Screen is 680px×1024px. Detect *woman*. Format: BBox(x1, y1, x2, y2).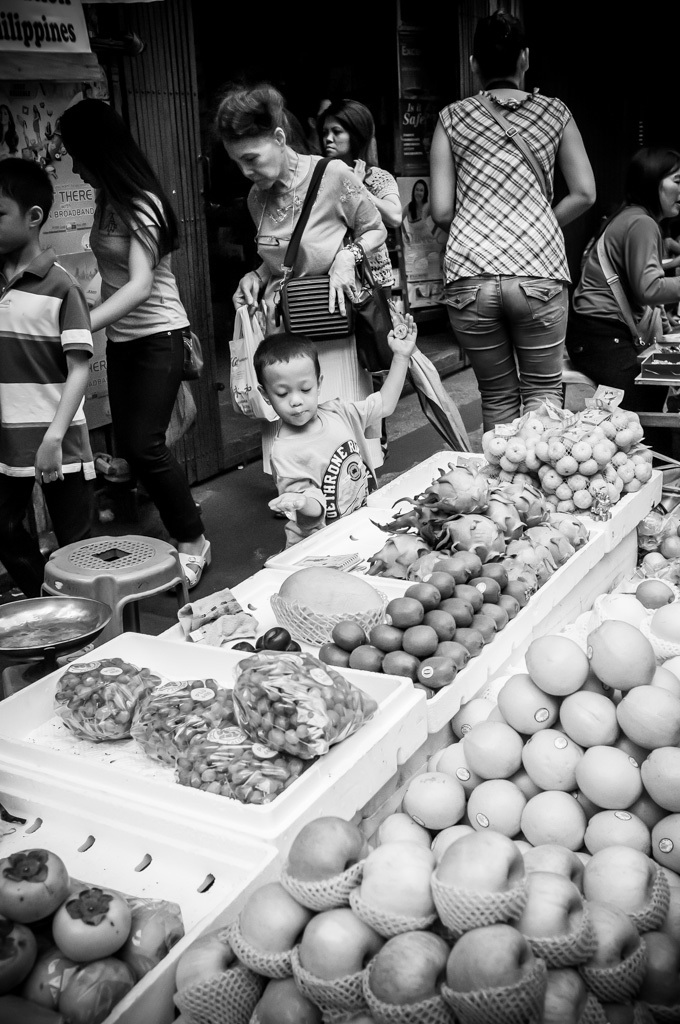
BBox(211, 86, 383, 461).
